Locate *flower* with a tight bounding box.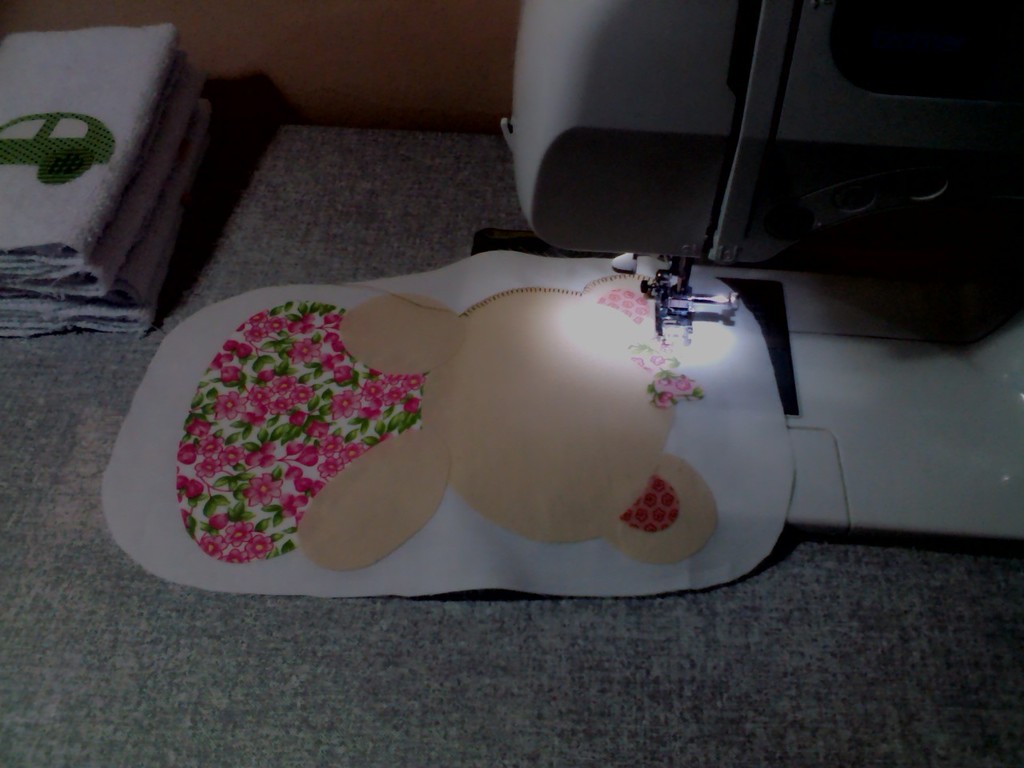
x1=594, y1=288, x2=650, y2=325.
